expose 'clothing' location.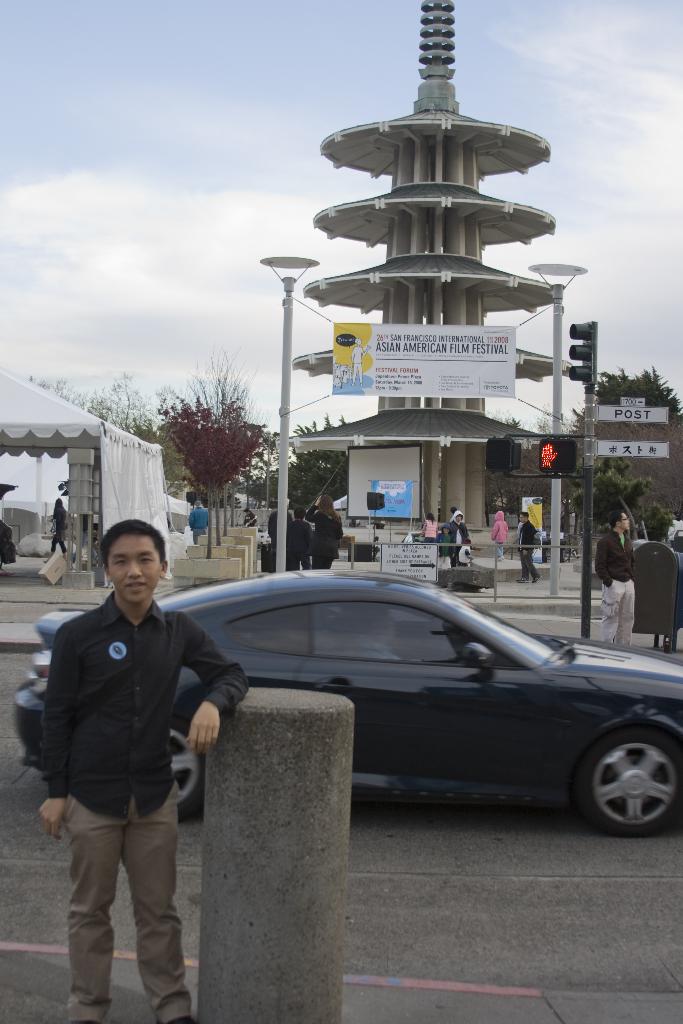
Exposed at Rect(305, 506, 343, 576).
